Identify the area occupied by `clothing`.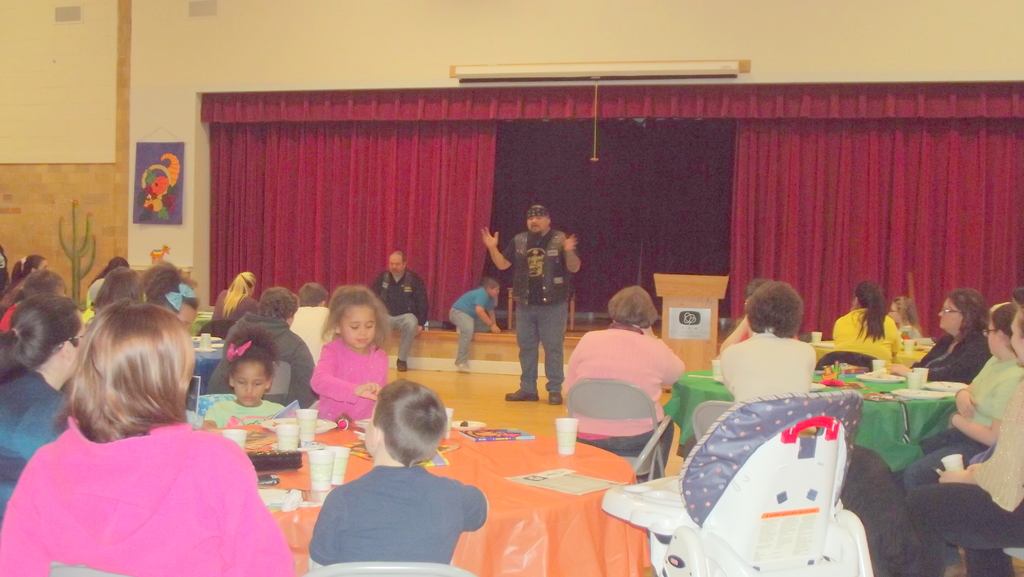
Area: detection(0, 368, 67, 508).
